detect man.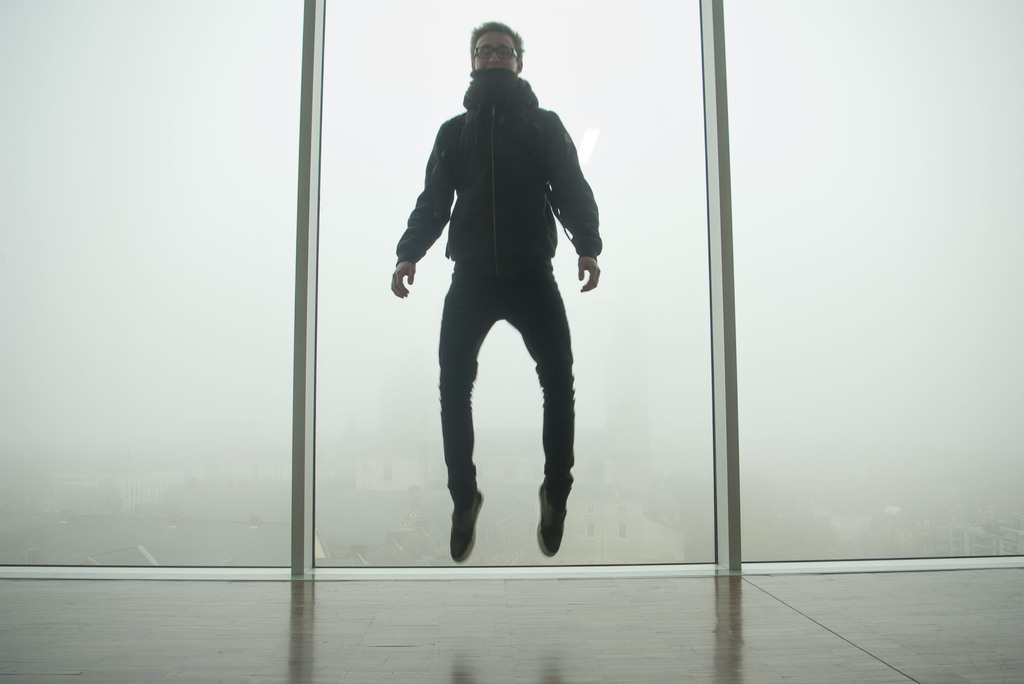
Detected at select_region(388, 24, 611, 558).
